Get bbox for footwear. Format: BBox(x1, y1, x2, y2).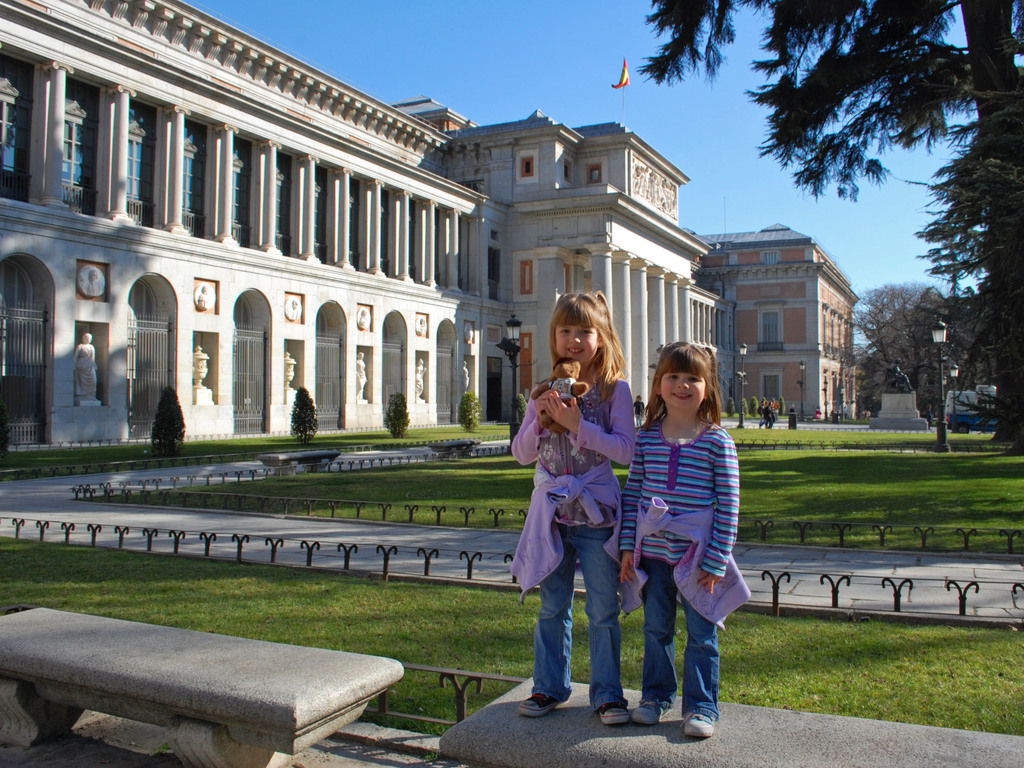
BBox(624, 699, 668, 722).
